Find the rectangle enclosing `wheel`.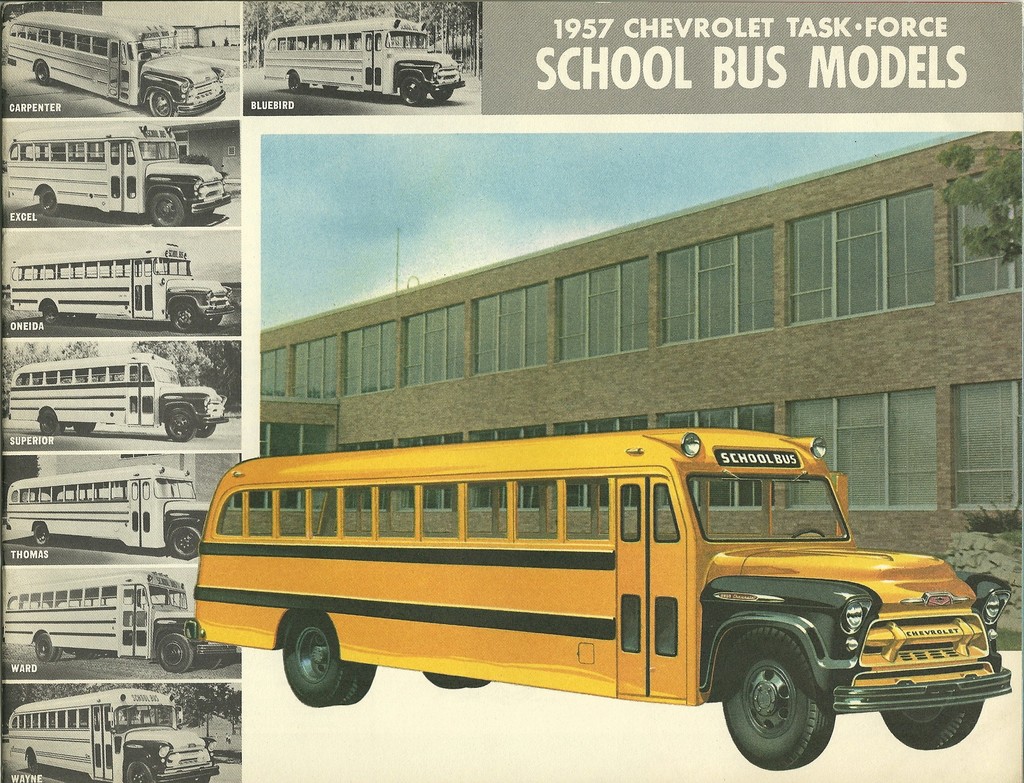
[147, 91, 173, 117].
